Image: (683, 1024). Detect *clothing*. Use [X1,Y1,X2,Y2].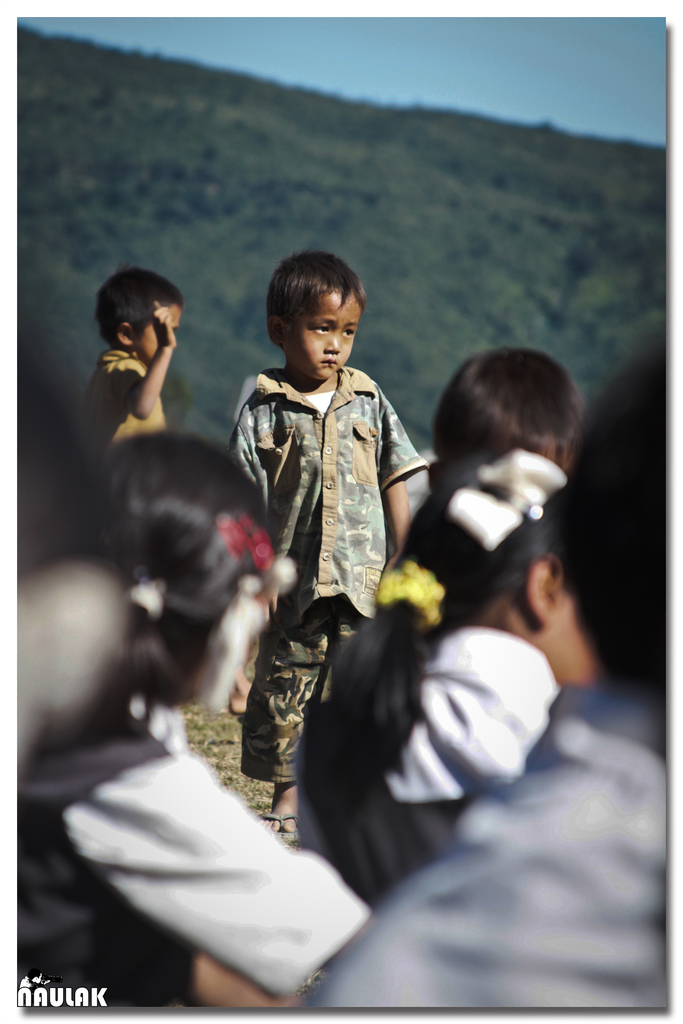
[230,296,438,696].
